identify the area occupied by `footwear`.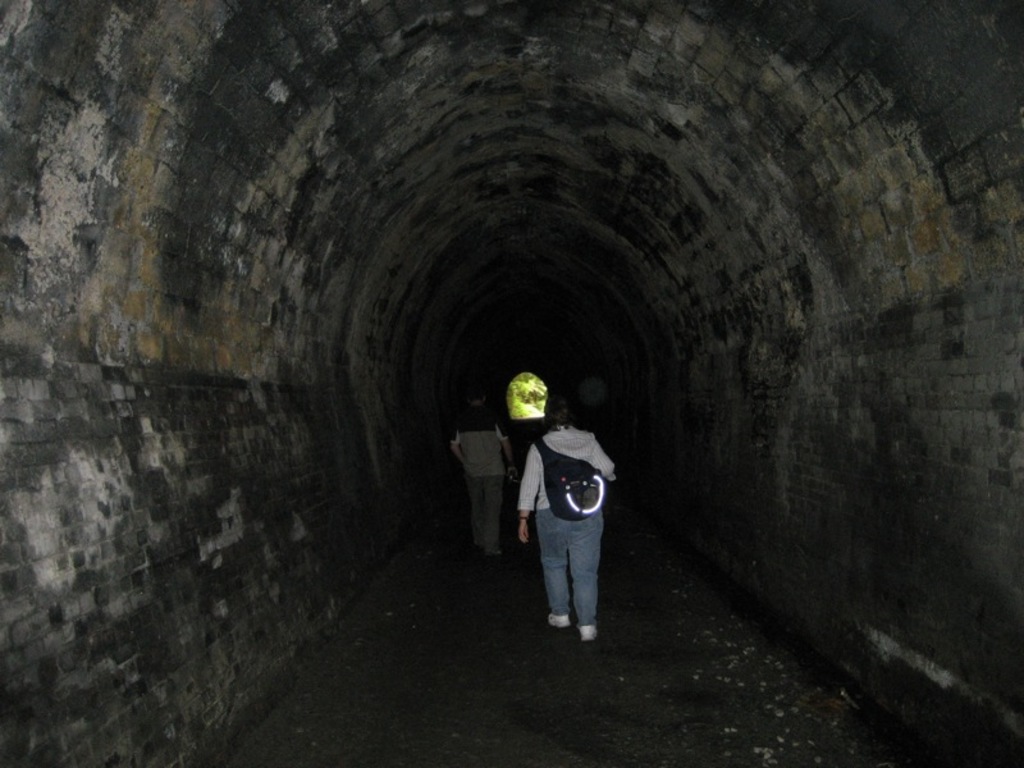
Area: bbox=(518, 521, 530, 540).
